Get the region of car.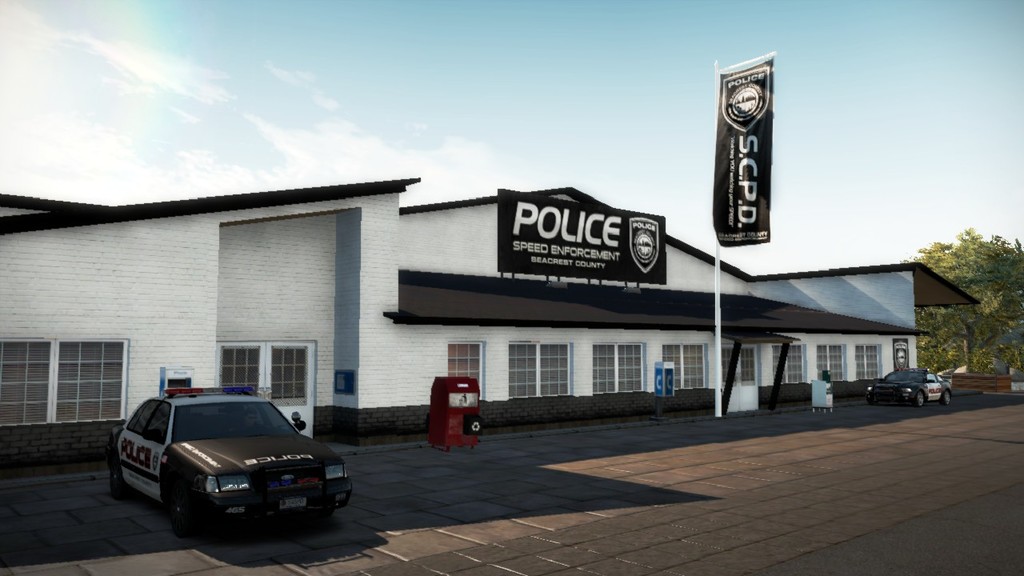
Rect(105, 386, 361, 542).
